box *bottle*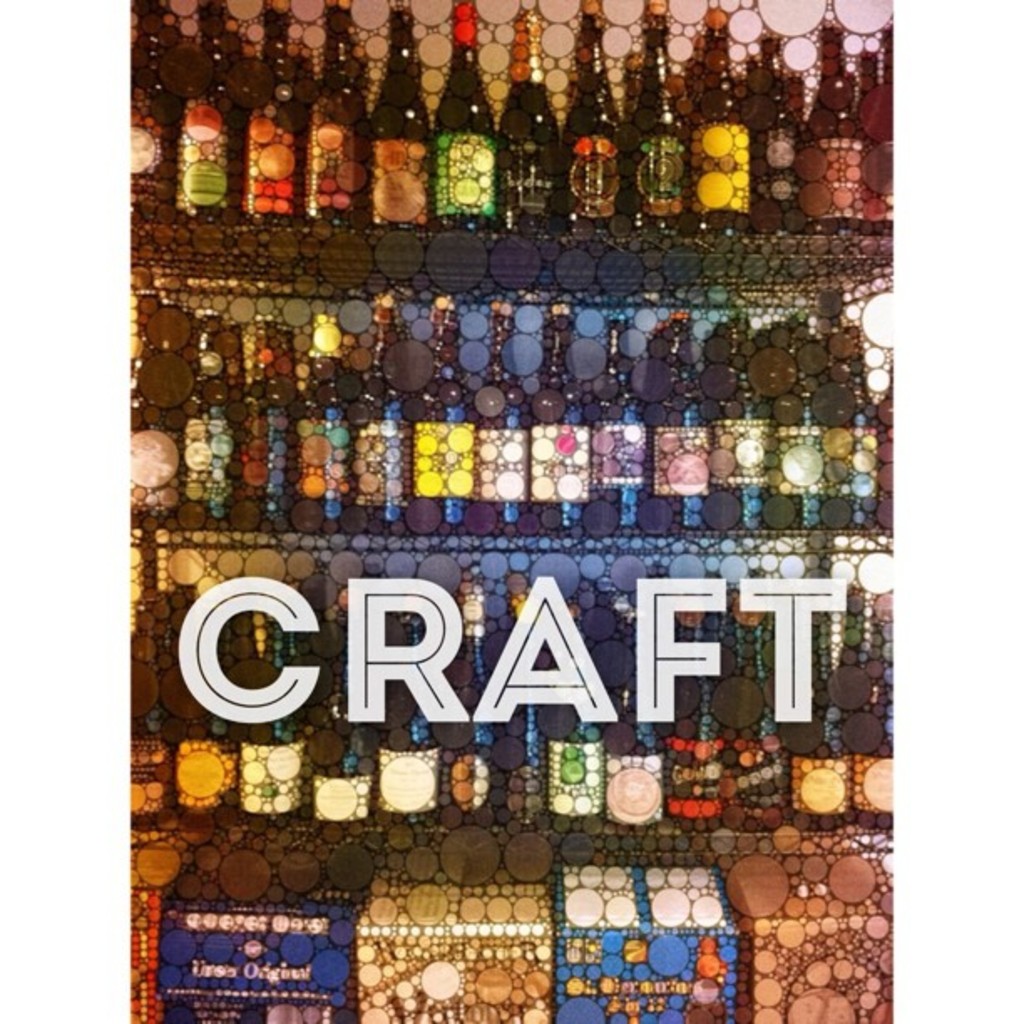
693 10 750 236
